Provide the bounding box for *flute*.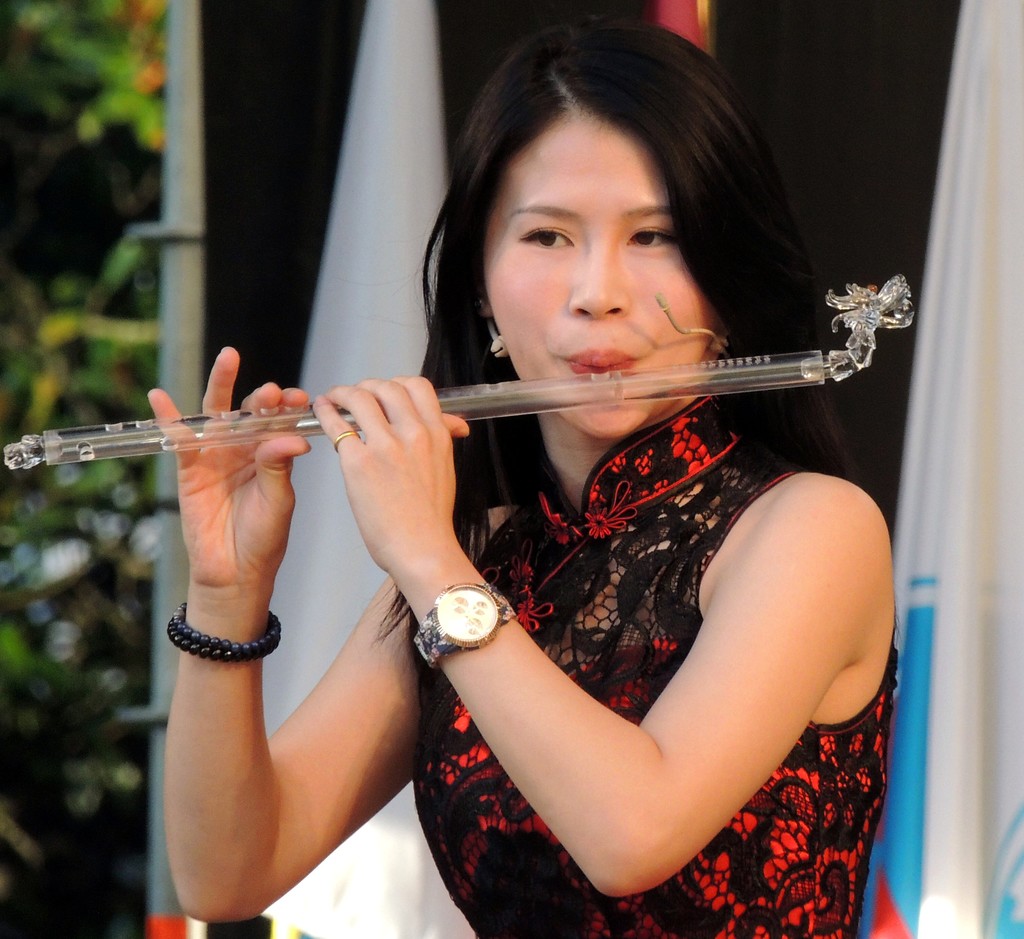
<box>2,276,916,472</box>.
